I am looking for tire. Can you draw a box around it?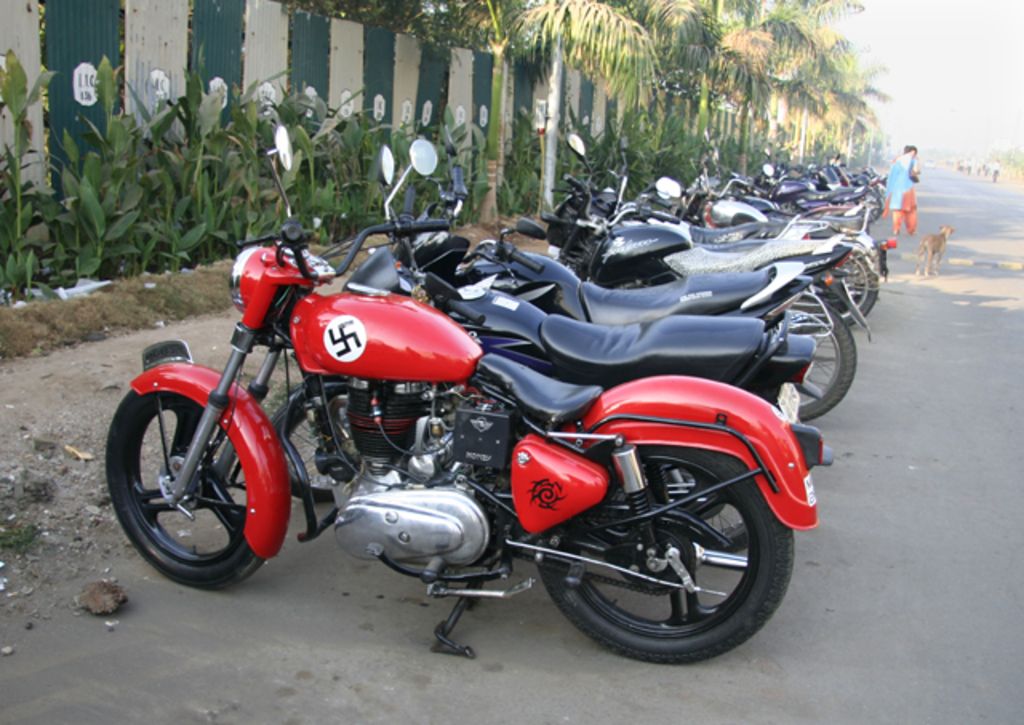
Sure, the bounding box is [270, 373, 368, 501].
